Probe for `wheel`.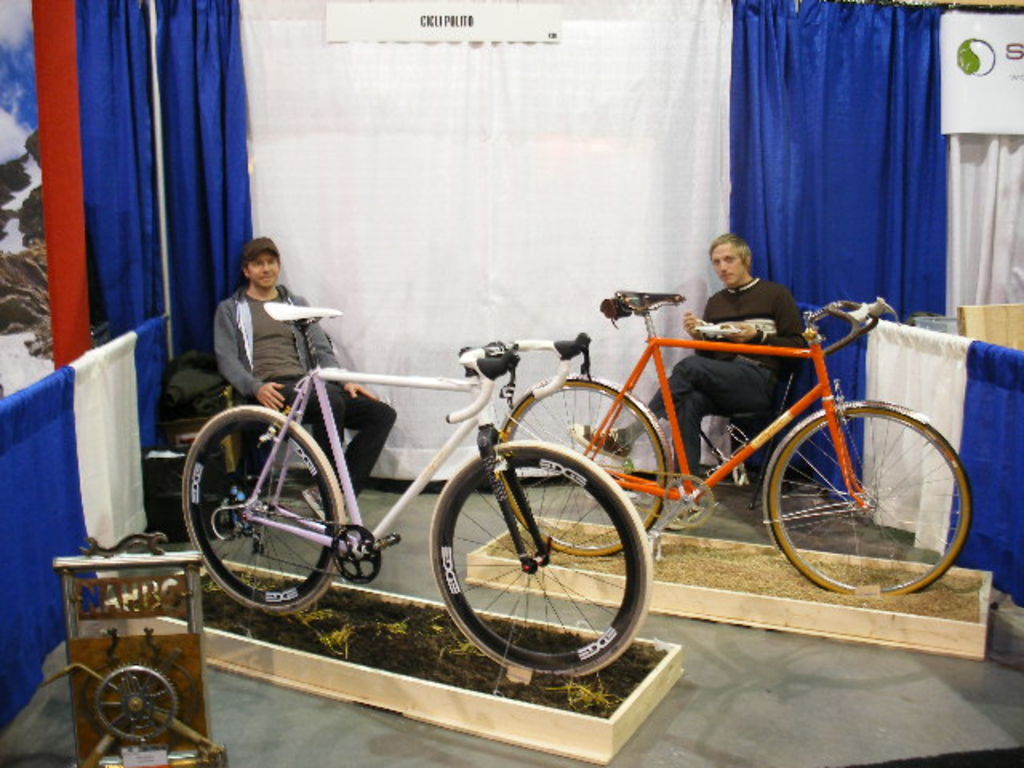
Probe result: (left=178, top=403, right=376, bottom=618).
